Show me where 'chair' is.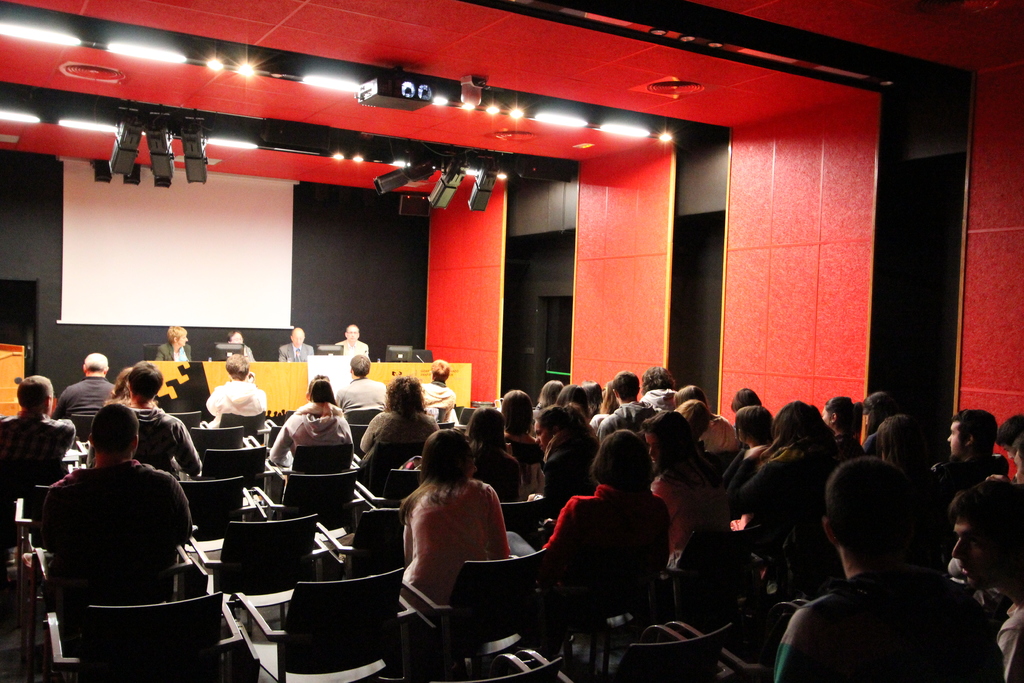
'chair' is at (518, 621, 729, 682).
